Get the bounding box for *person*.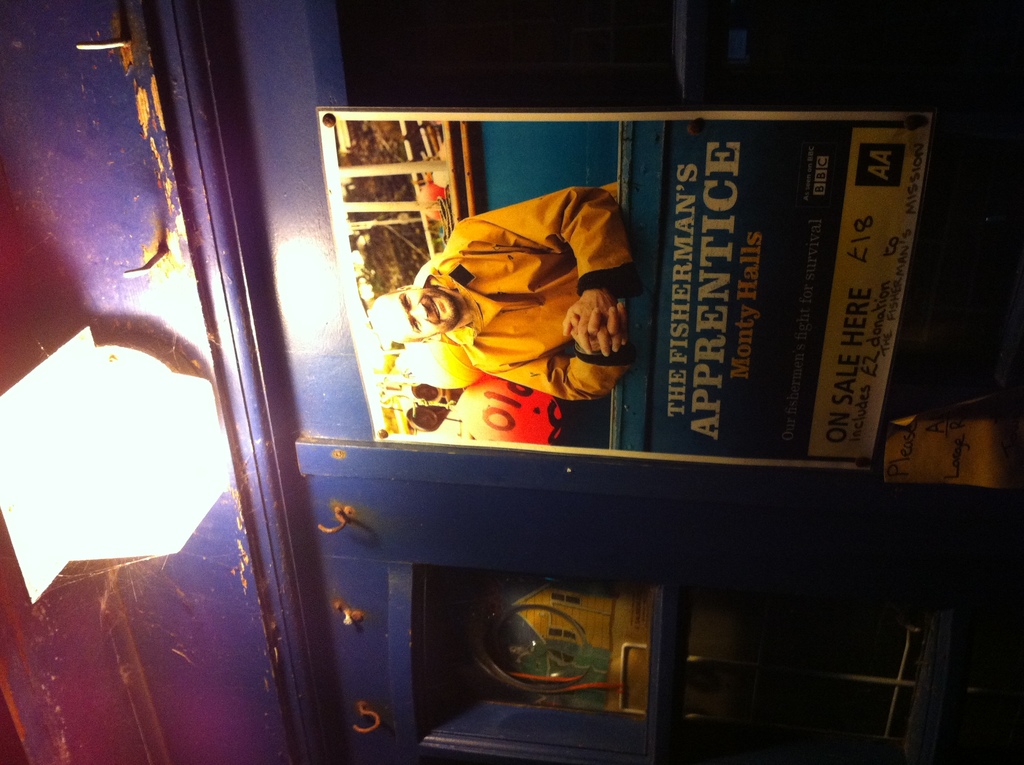
crop(362, 184, 639, 404).
